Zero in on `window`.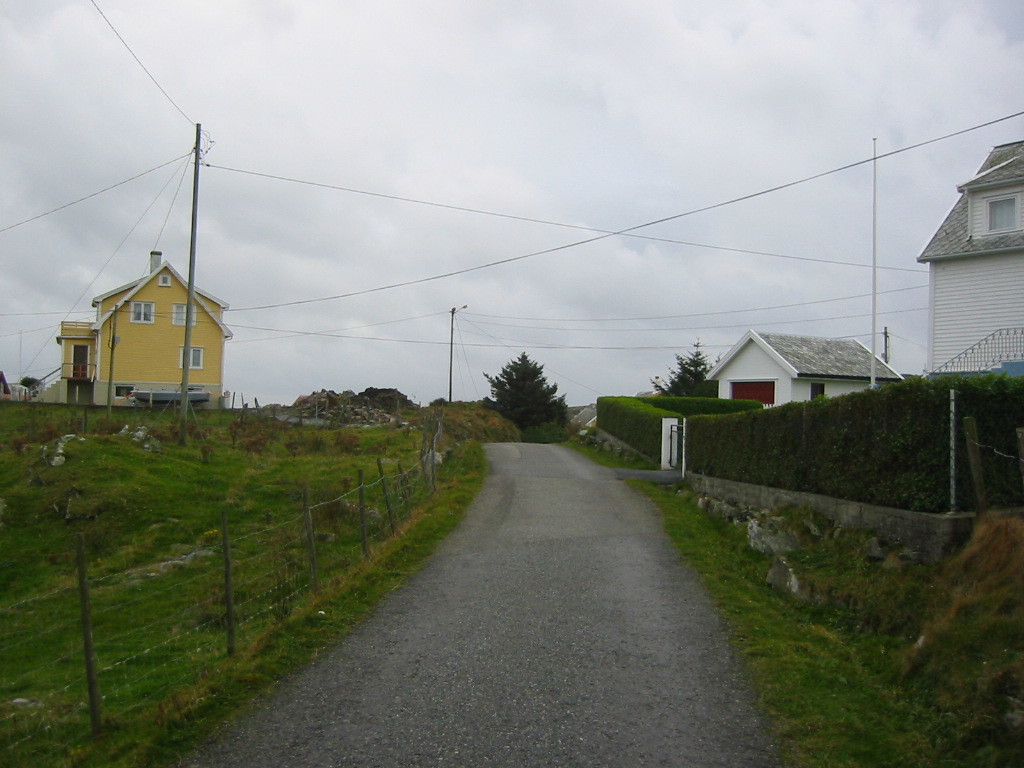
Zeroed in: BBox(168, 294, 199, 329).
